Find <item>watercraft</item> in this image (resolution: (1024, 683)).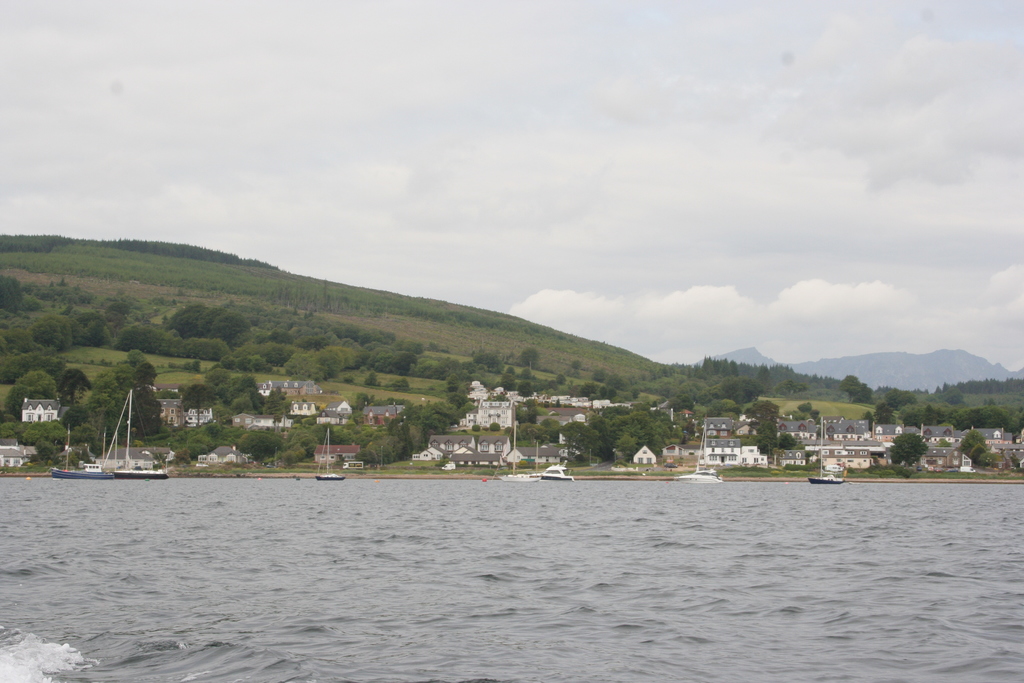
809:477:848:486.
